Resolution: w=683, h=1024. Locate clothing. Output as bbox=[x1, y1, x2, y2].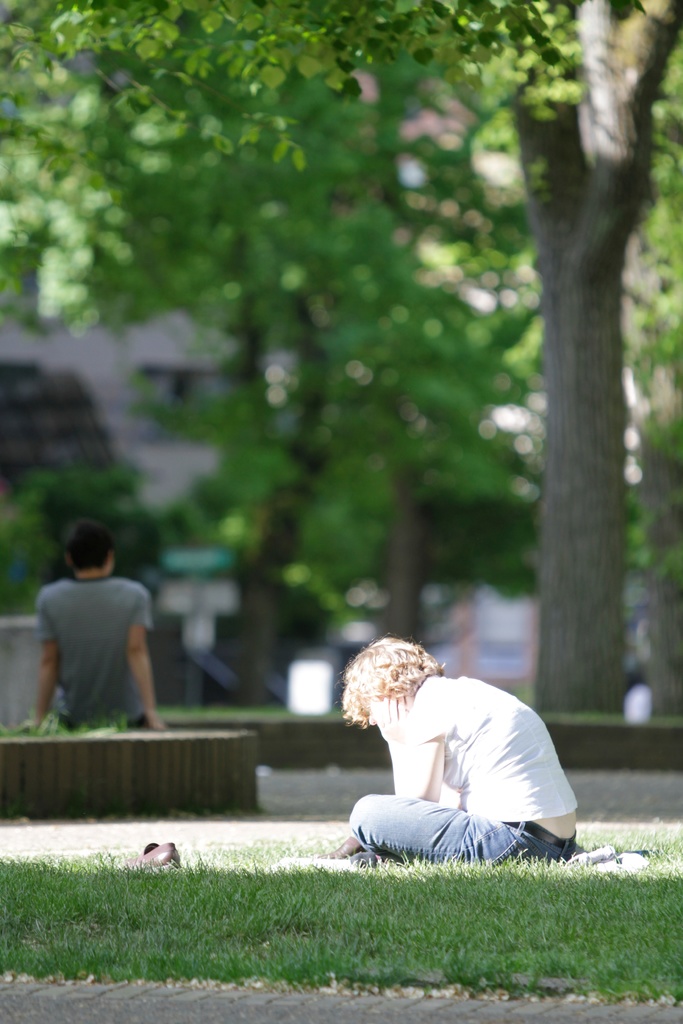
bbox=[32, 552, 166, 740].
